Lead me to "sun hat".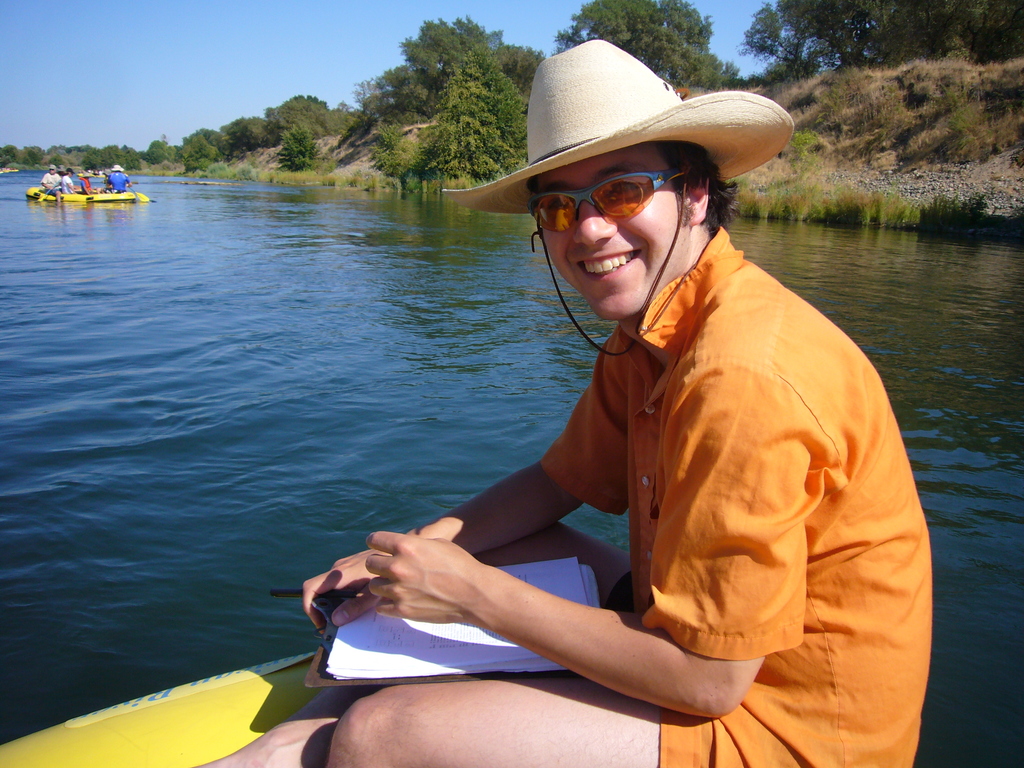
Lead to BBox(107, 161, 128, 172).
